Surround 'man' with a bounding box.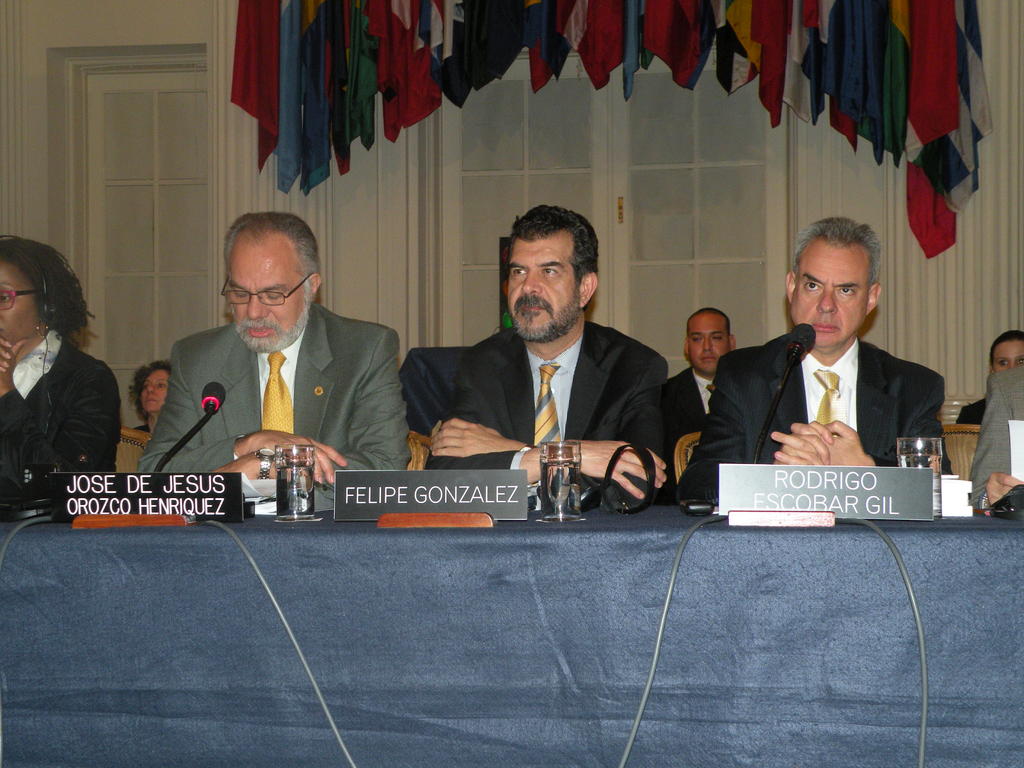
(left=668, top=213, right=948, bottom=505).
